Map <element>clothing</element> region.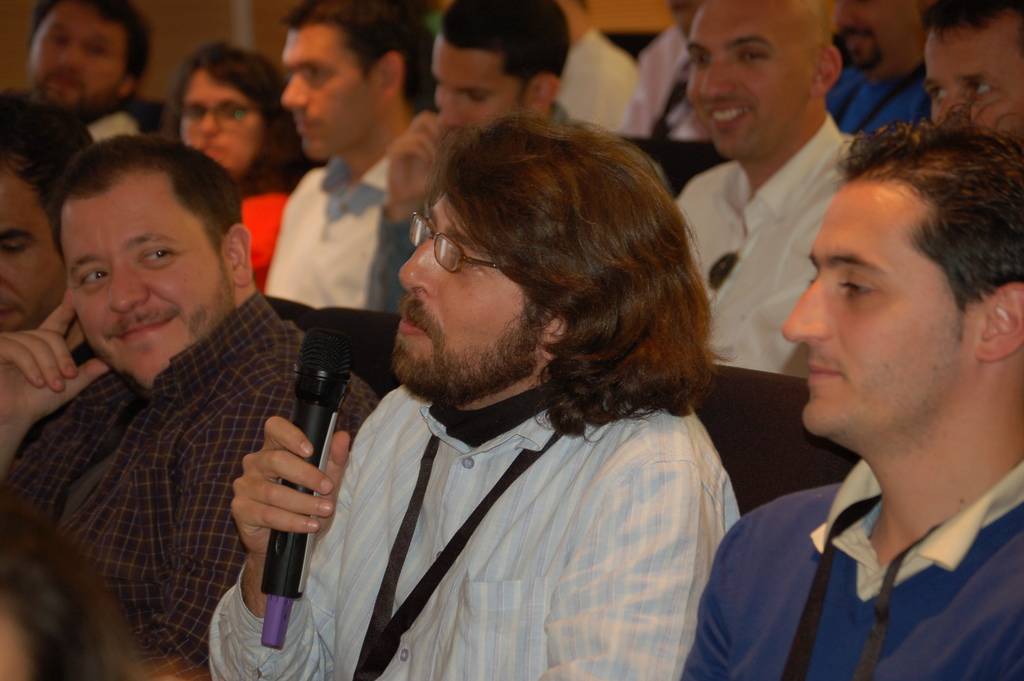
Mapped to (81, 104, 147, 147).
